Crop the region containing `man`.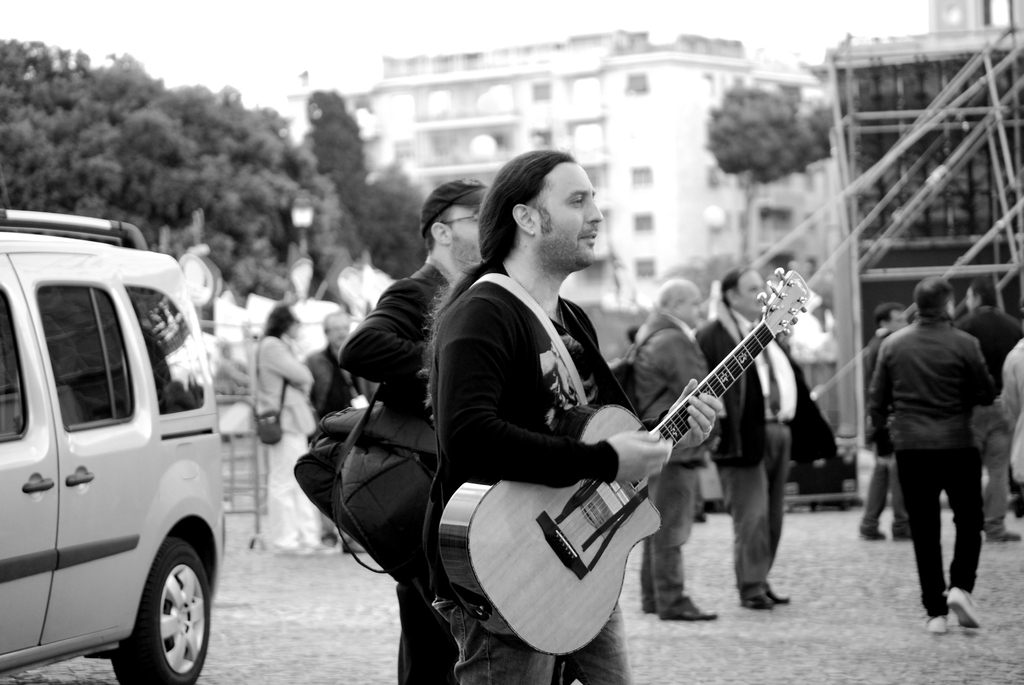
Crop region: [954, 278, 1023, 538].
